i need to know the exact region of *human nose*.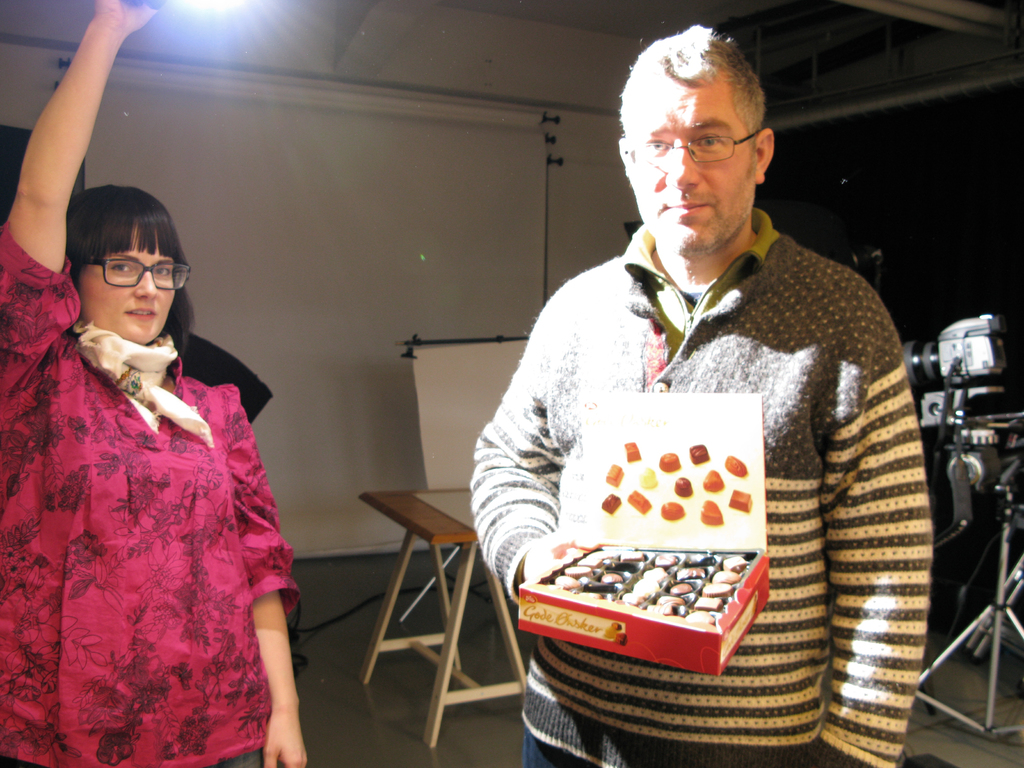
Region: pyautogui.locateOnScreen(132, 264, 156, 301).
